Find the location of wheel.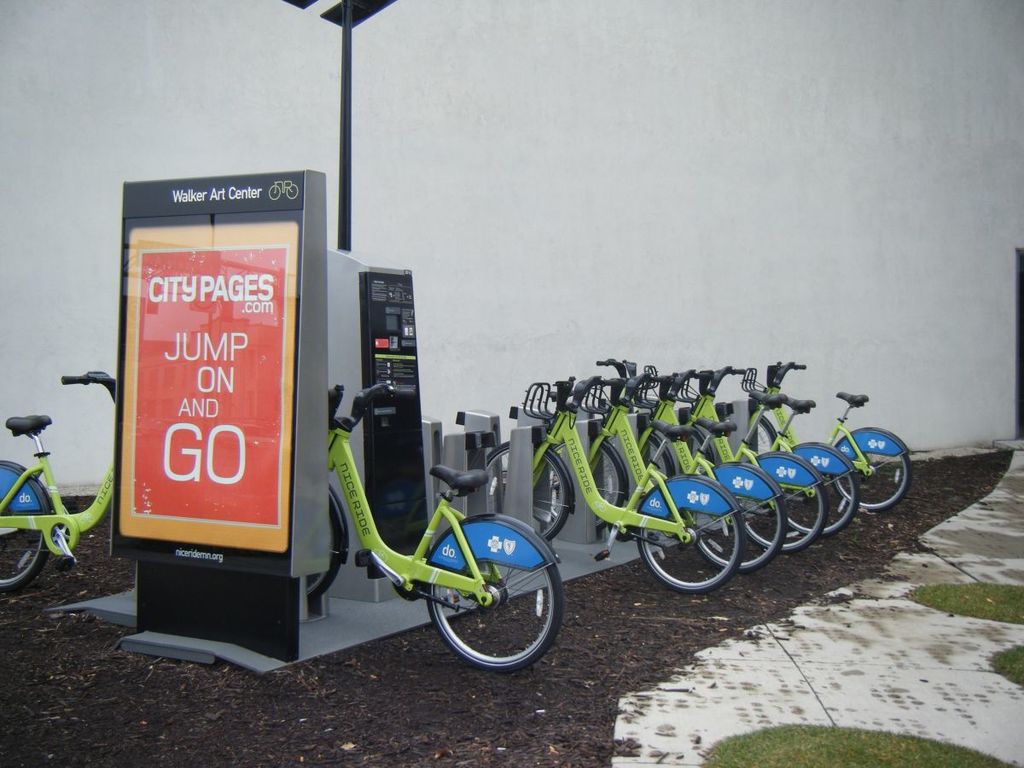
Location: box=[427, 565, 565, 674].
